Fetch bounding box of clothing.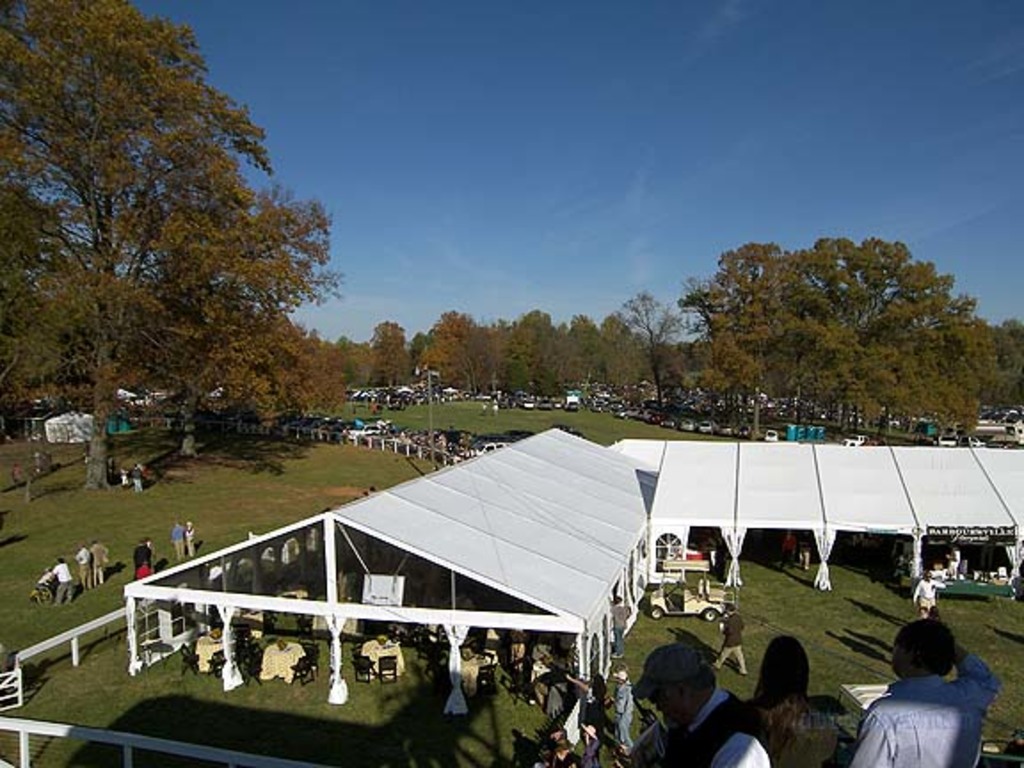
Bbox: left=654, top=684, right=745, bottom=766.
